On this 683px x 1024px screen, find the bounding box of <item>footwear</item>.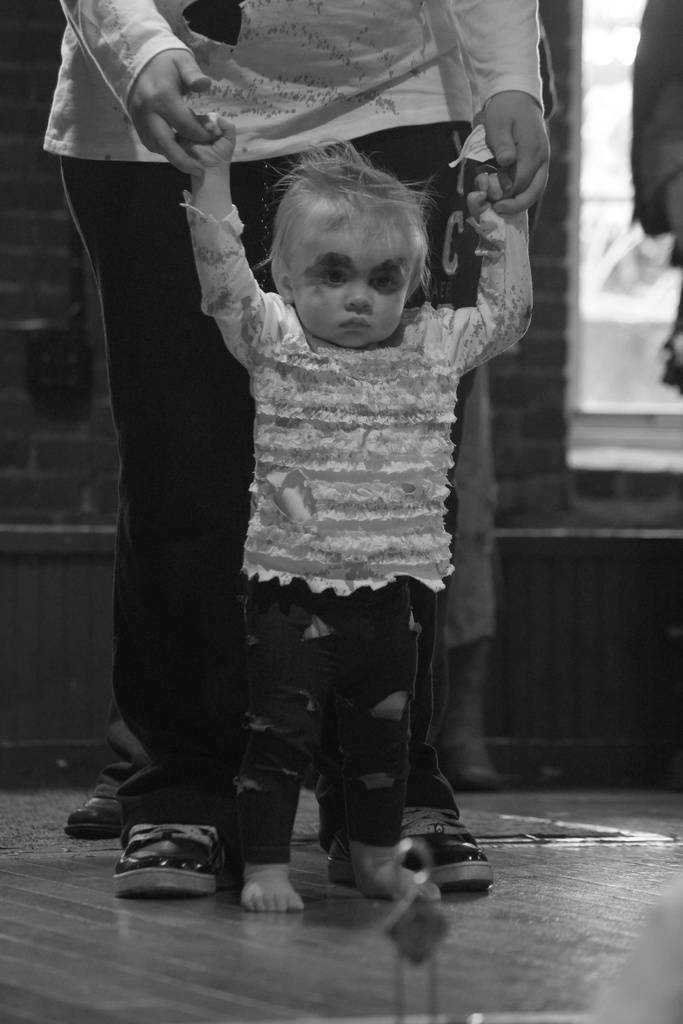
Bounding box: (383, 801, 493, 890).
